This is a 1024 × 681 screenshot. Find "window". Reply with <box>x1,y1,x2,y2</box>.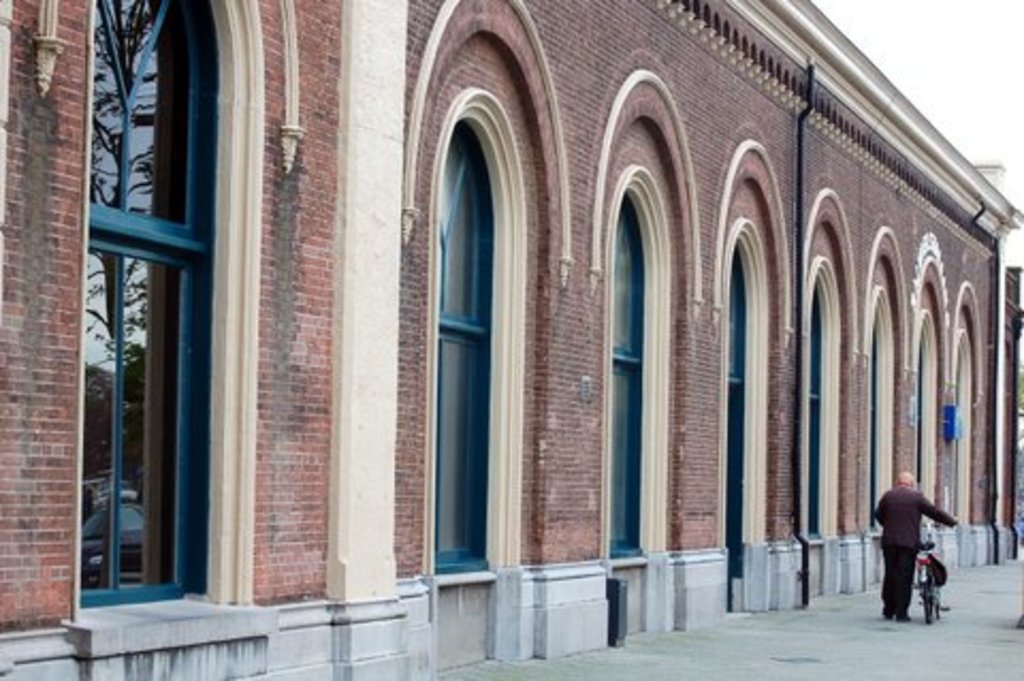
<box>79,0,260,593</box>.
